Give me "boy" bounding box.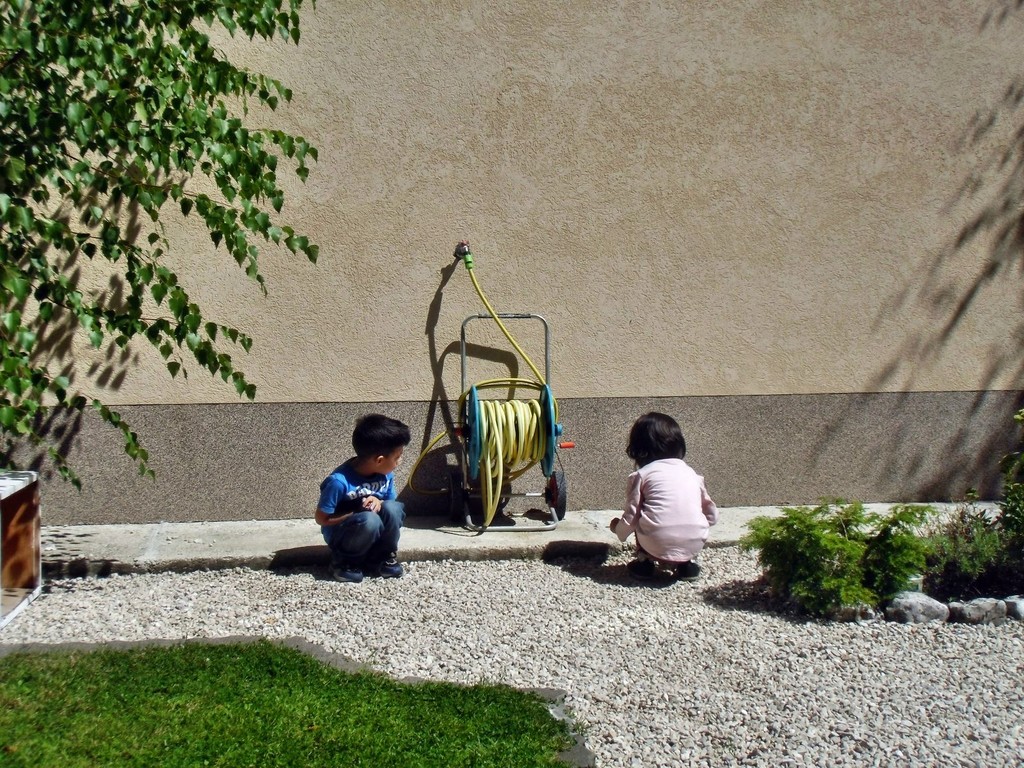
bbox(317, 415, 417, 584).
